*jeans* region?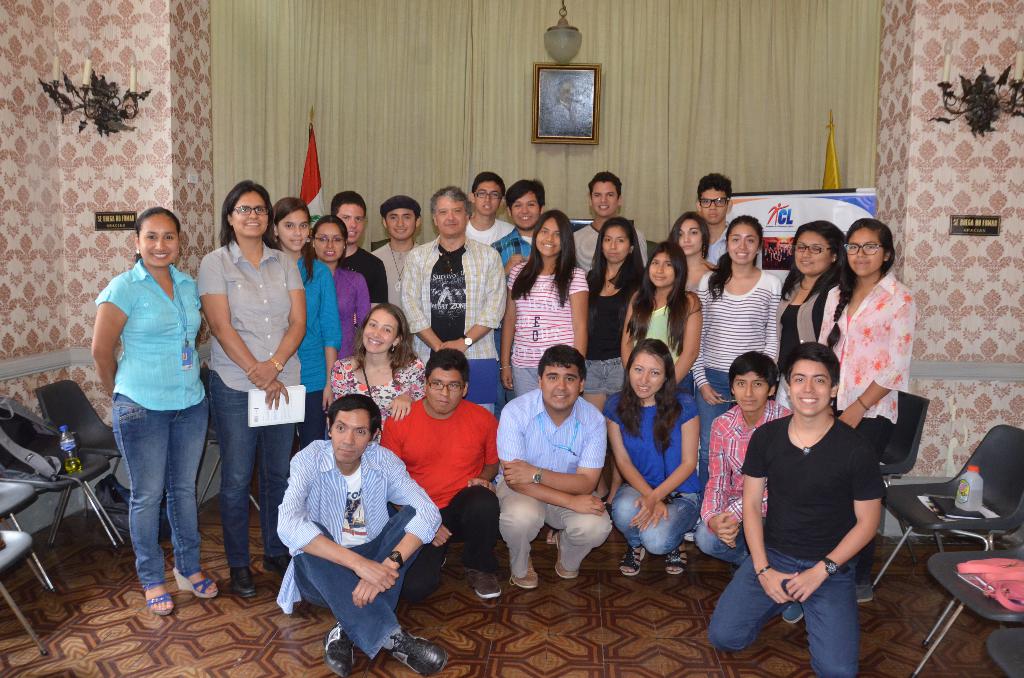
[202,370,298,561]
